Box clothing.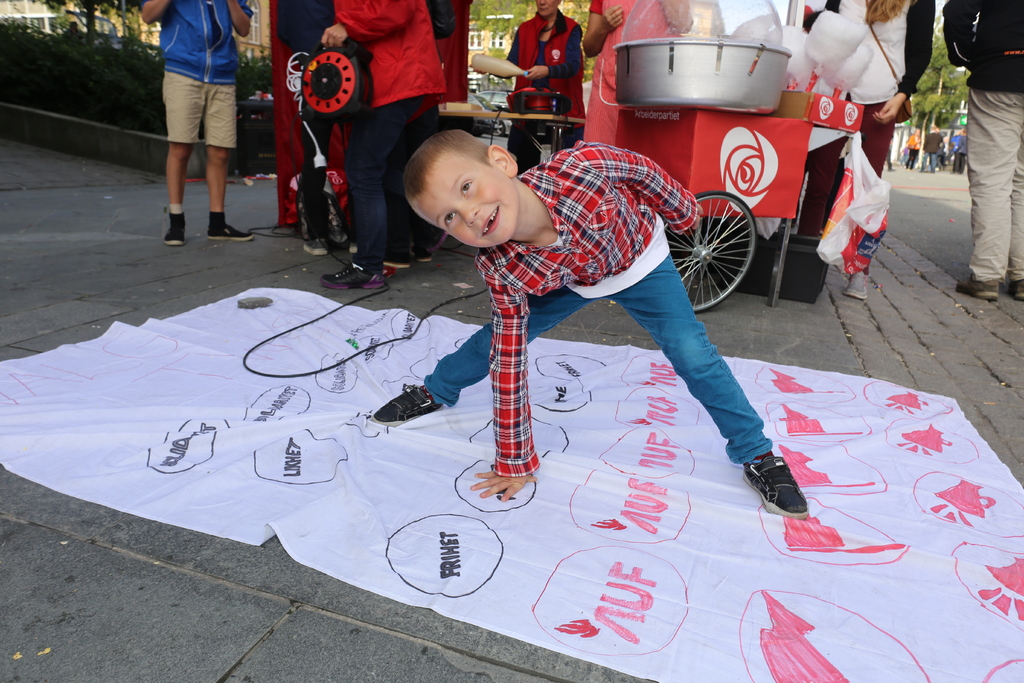
crop(954, 133, 967, 172).
